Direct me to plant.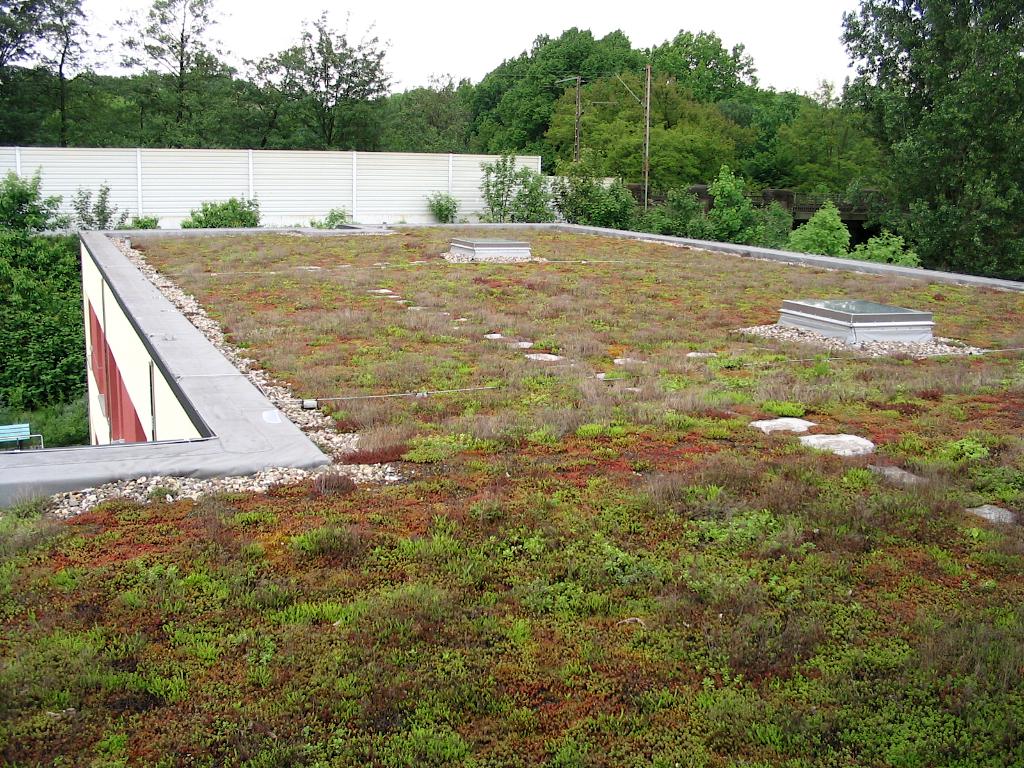
Direction: select_region(551, 147, 634, 230).
